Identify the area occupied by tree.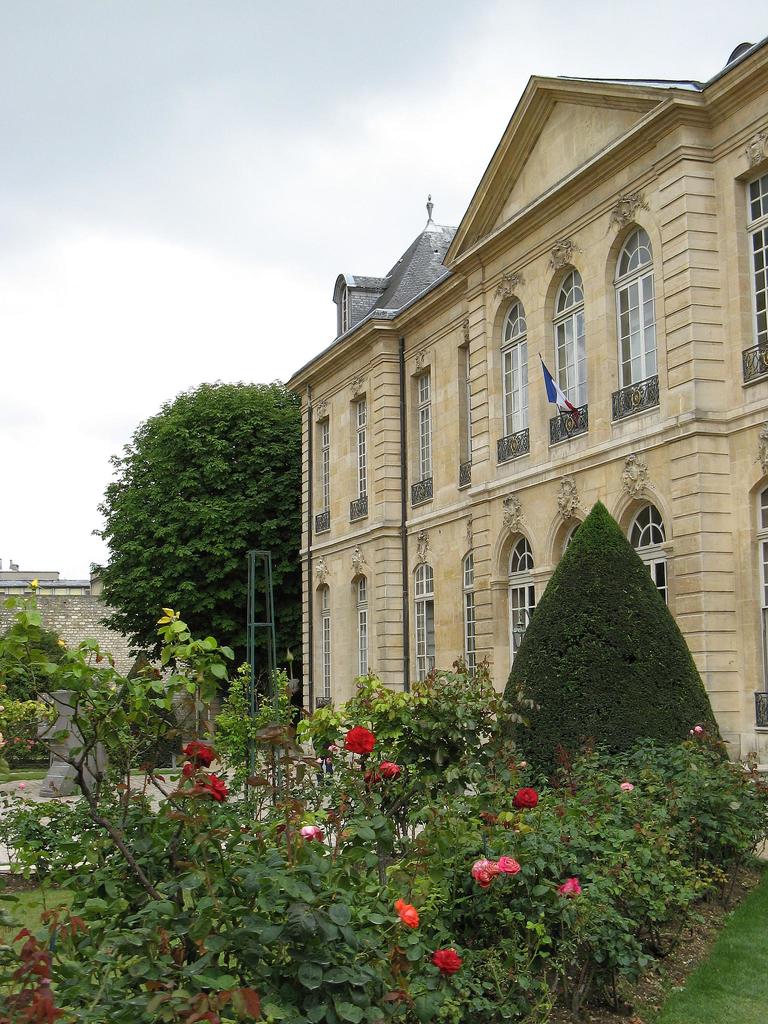
Area: select_region(484, 455, 710, 800).
